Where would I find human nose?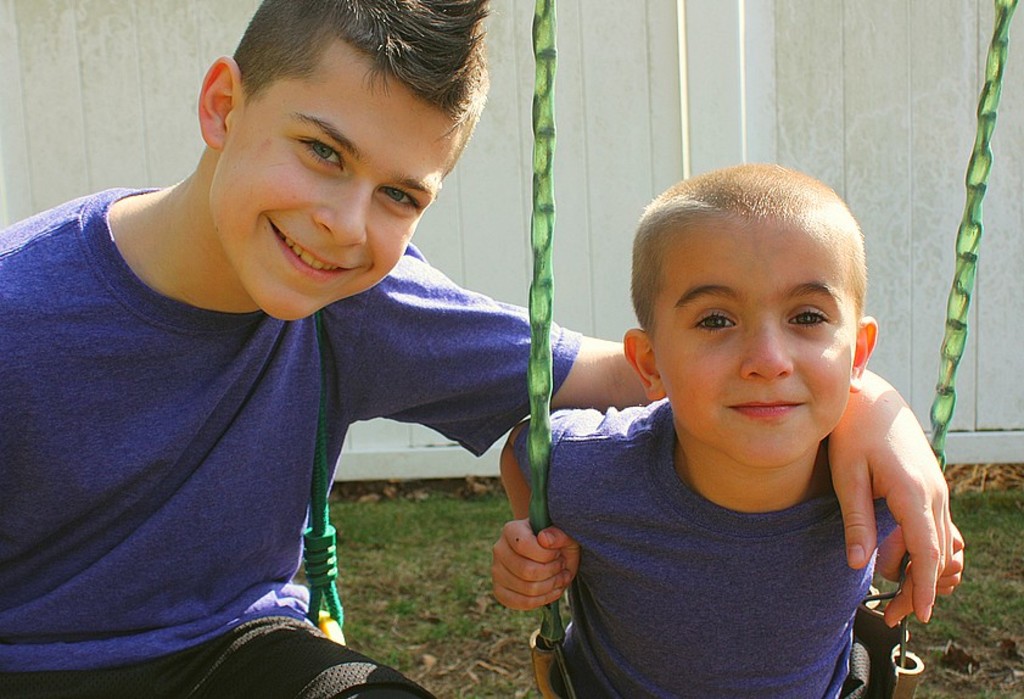
At box=[742, 323, 796, 380].
